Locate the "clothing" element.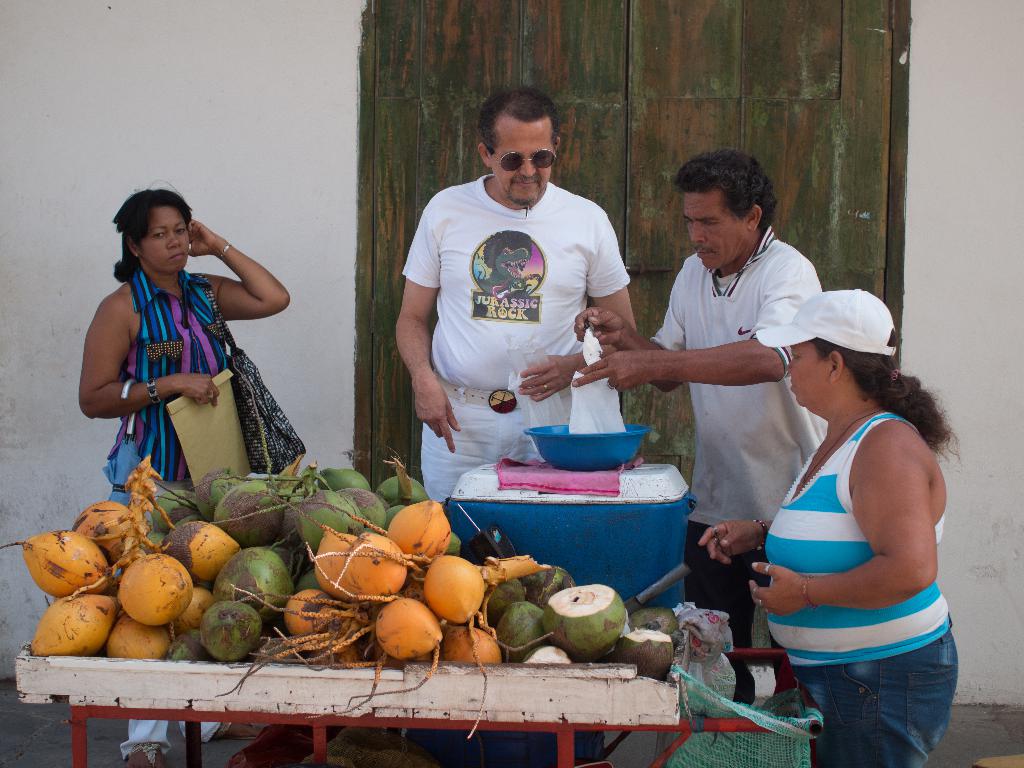
Element bbox: 89:230:264:506.
